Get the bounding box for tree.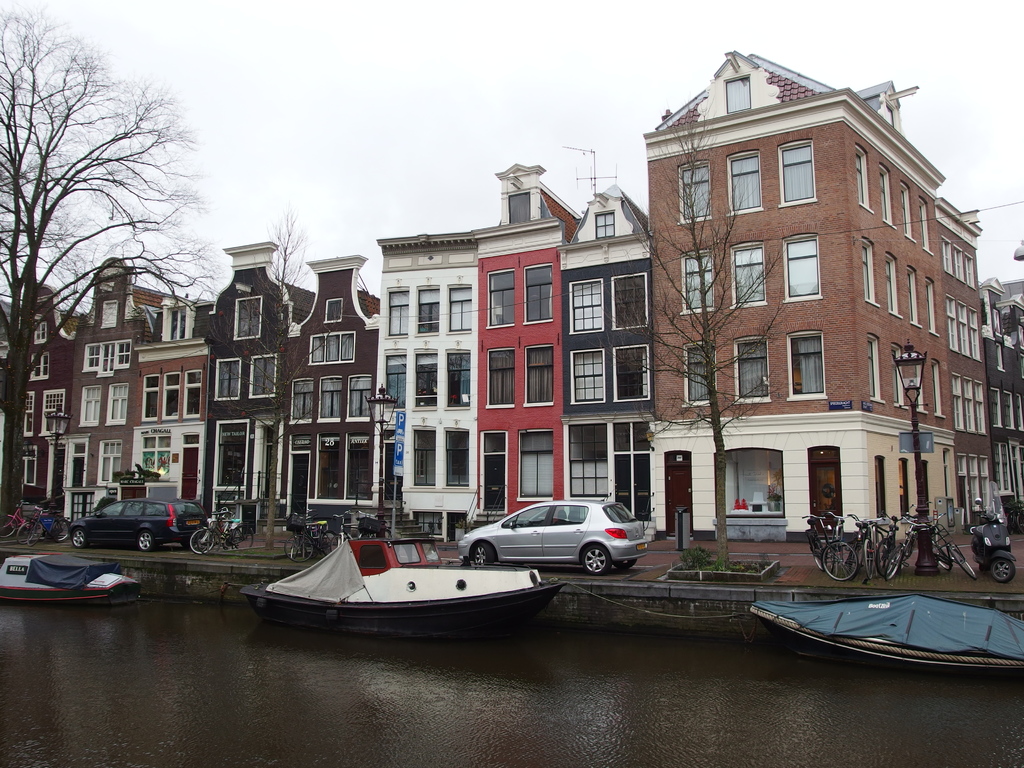
bbox(584, 95, 796, 576).
